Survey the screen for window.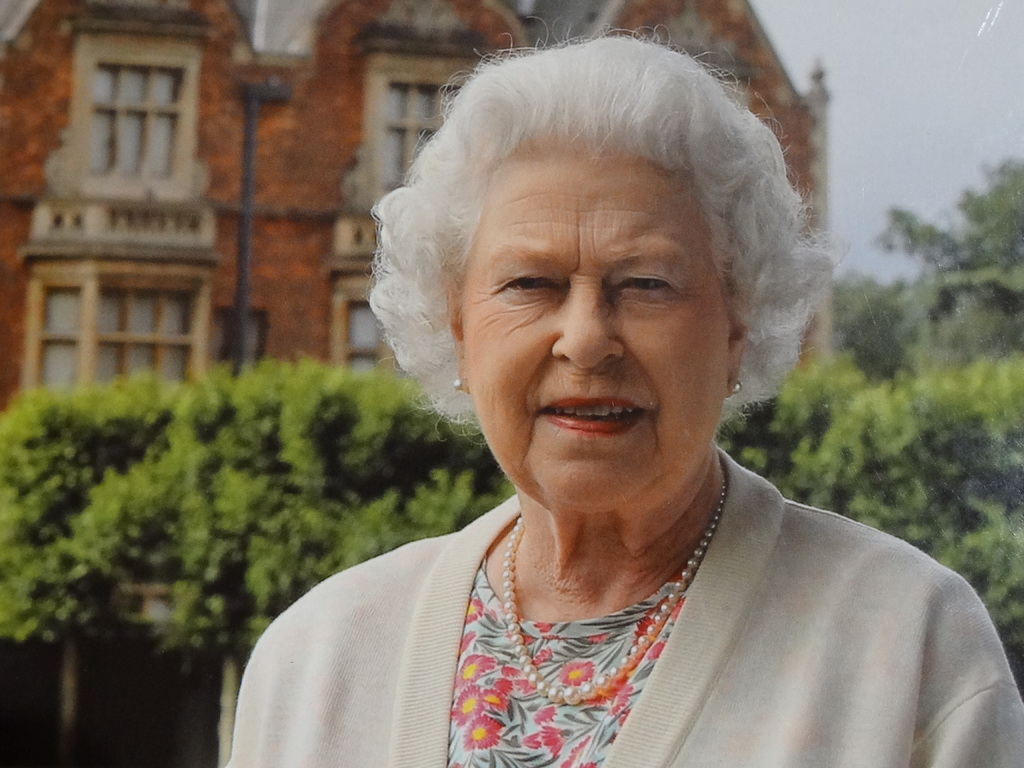
Survey found: left=342, top=56, right=468, bottom=214.
